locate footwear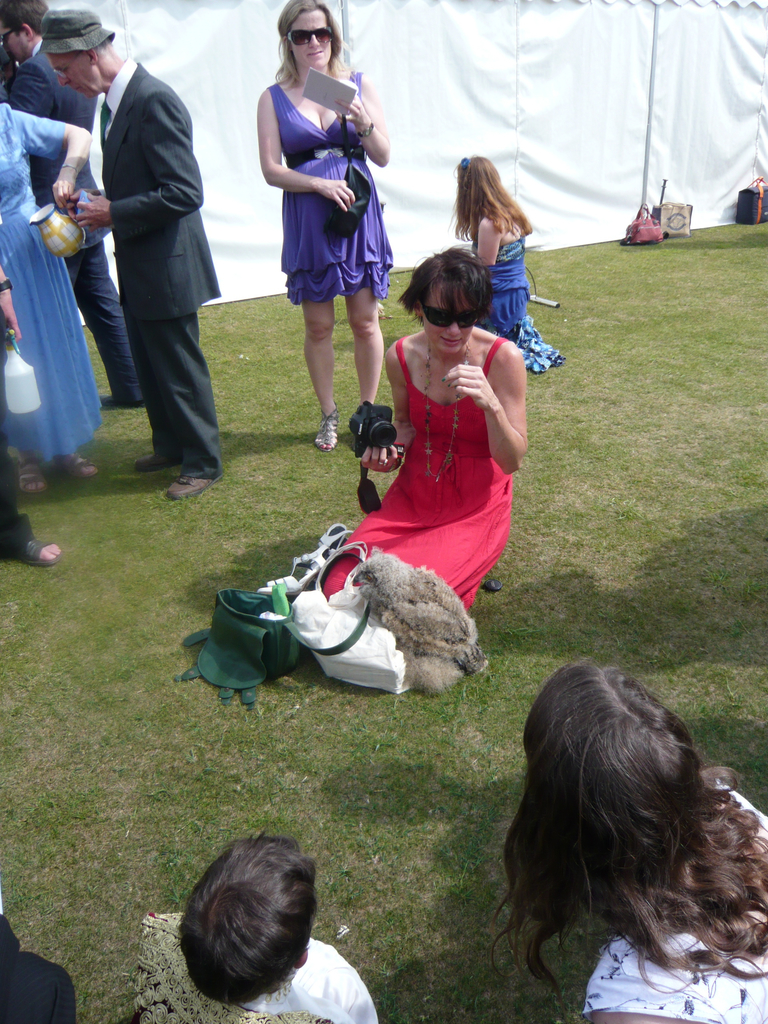
{"x1": 258, "y1": 543, "x2": 331, "y2": 594}
